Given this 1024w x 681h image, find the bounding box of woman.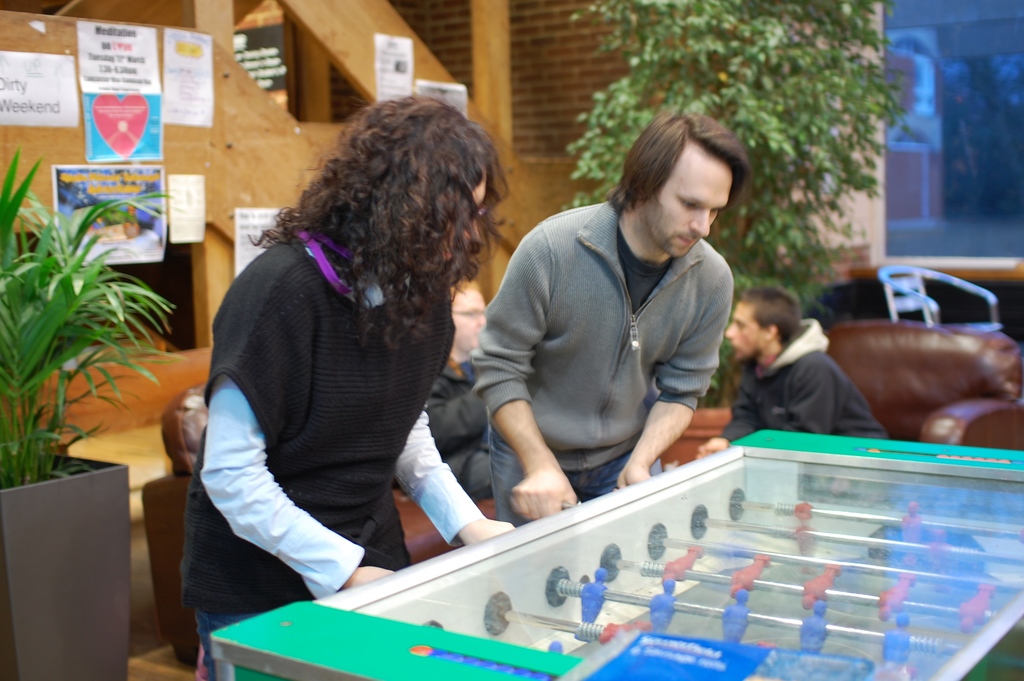
<box>191,96,577,633</box>.
